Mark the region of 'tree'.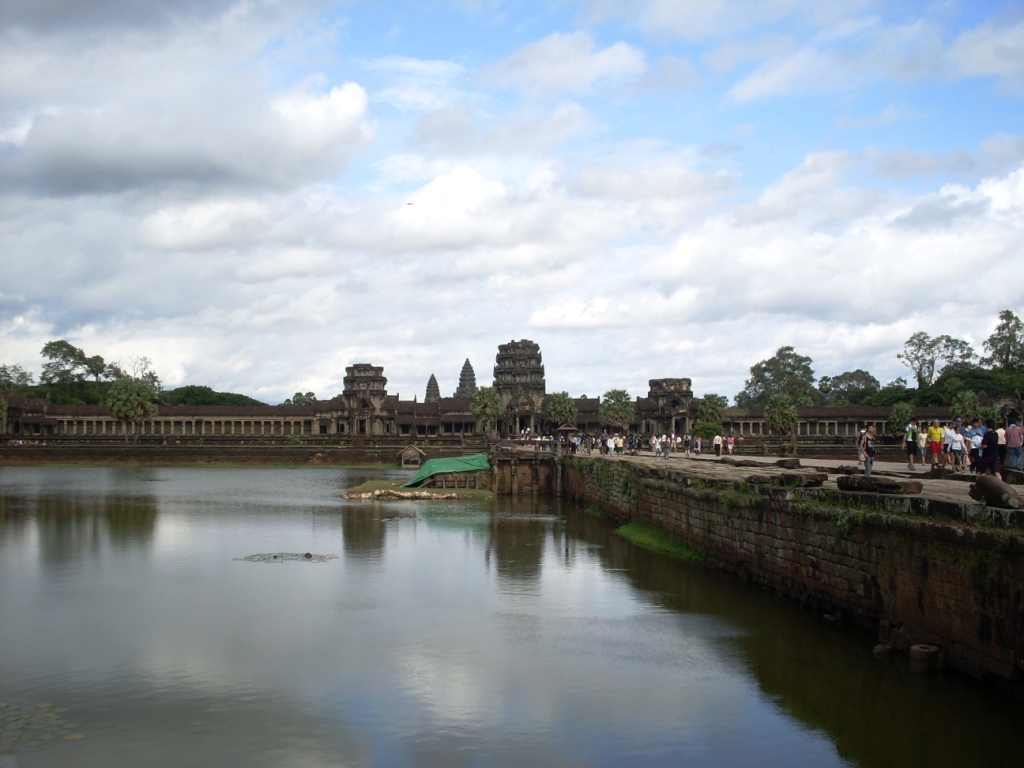
Region: crop(818, 358, 878, 408).
